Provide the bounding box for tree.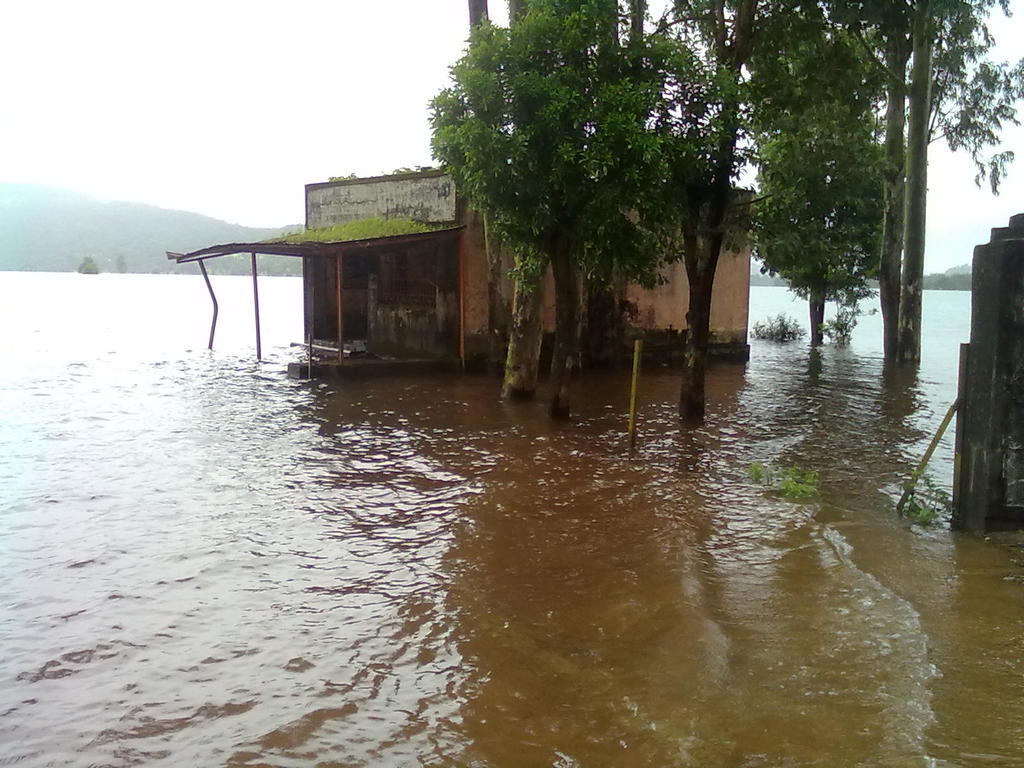
select_region(452, 0, 585, 385).
